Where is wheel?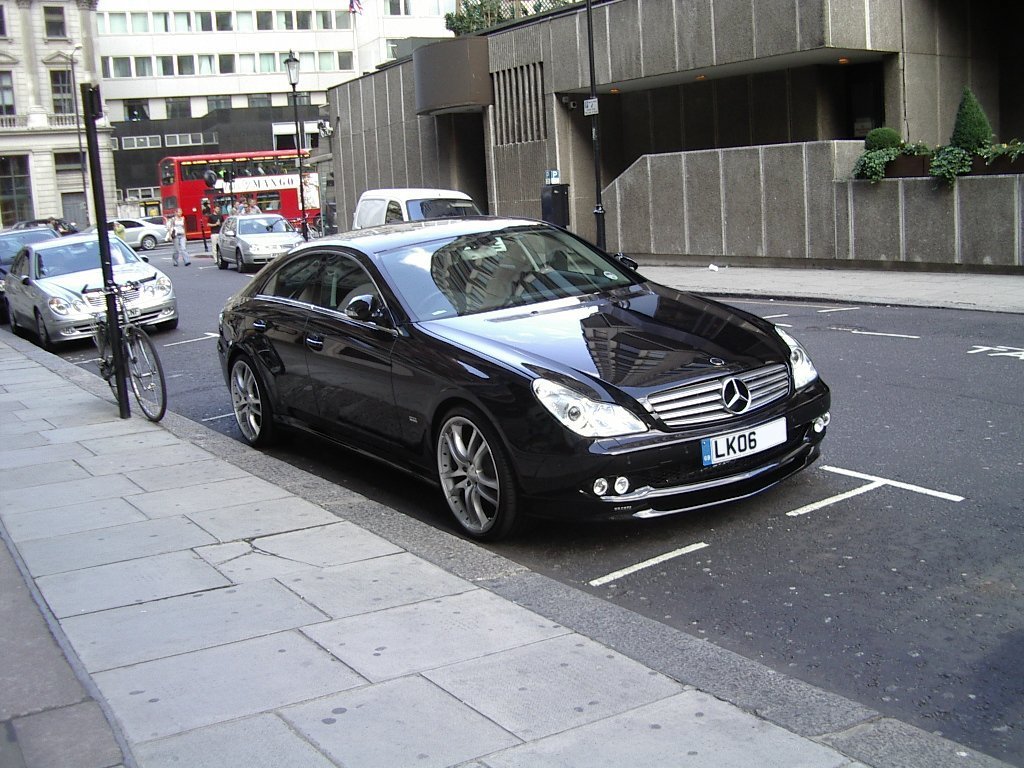
31,311,54,353.
